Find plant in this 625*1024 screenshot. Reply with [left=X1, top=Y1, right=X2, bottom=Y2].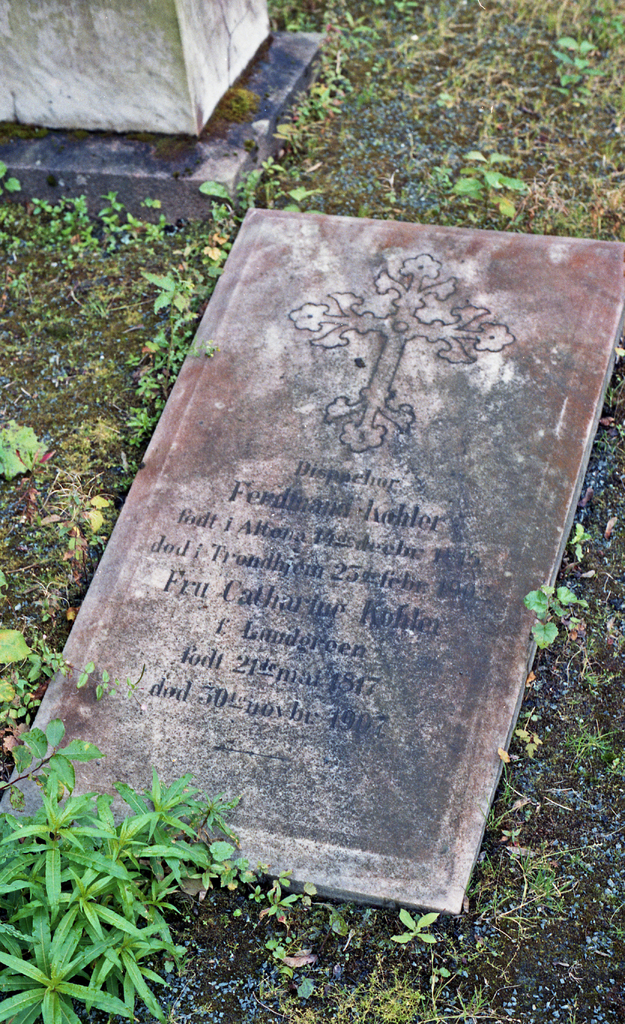
[left=0, top=420, right=47, bottom=476].
